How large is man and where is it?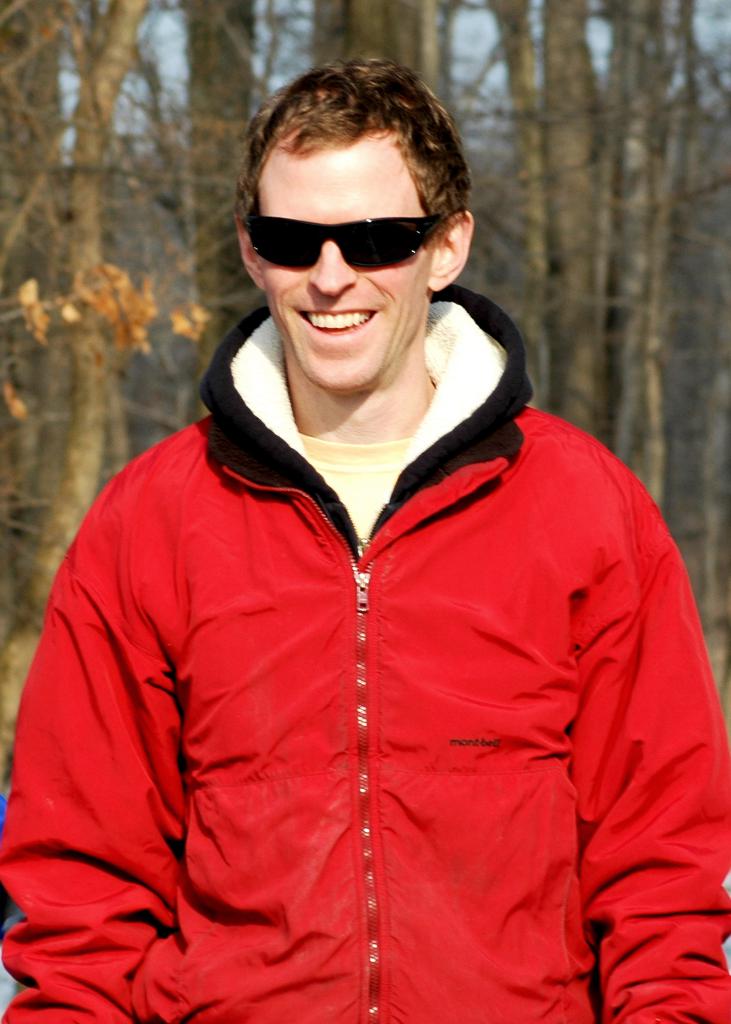
Bounding box: (37, 18, 696, 1023).
